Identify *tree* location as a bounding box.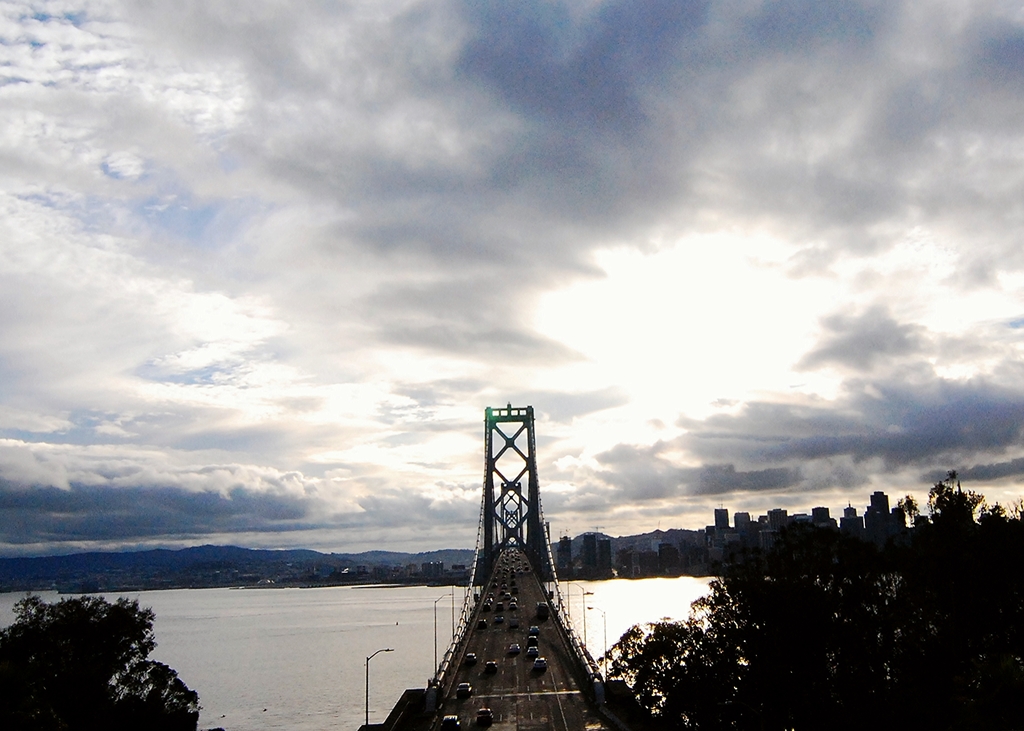
(left=594, top=470, right=1023, bottom=730).
